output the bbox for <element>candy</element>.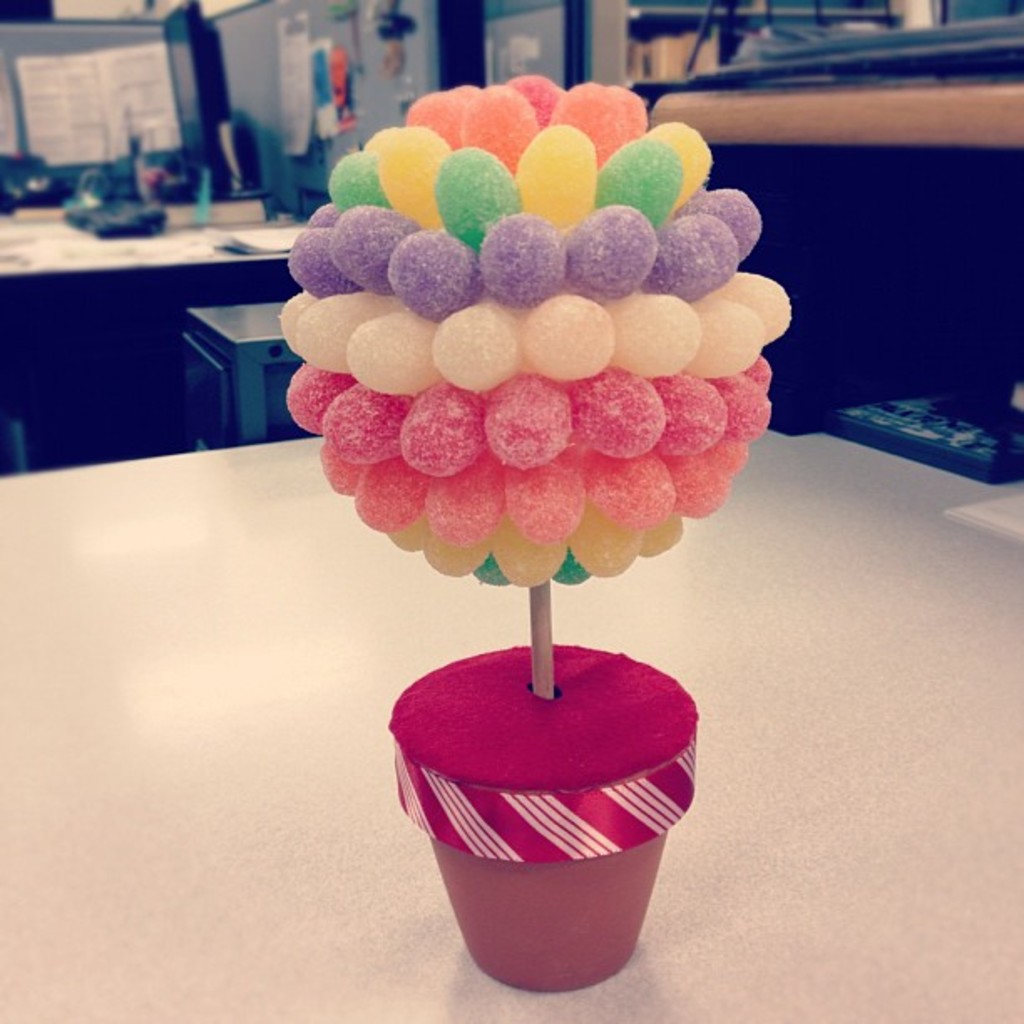
689, 286, 766, 373.
